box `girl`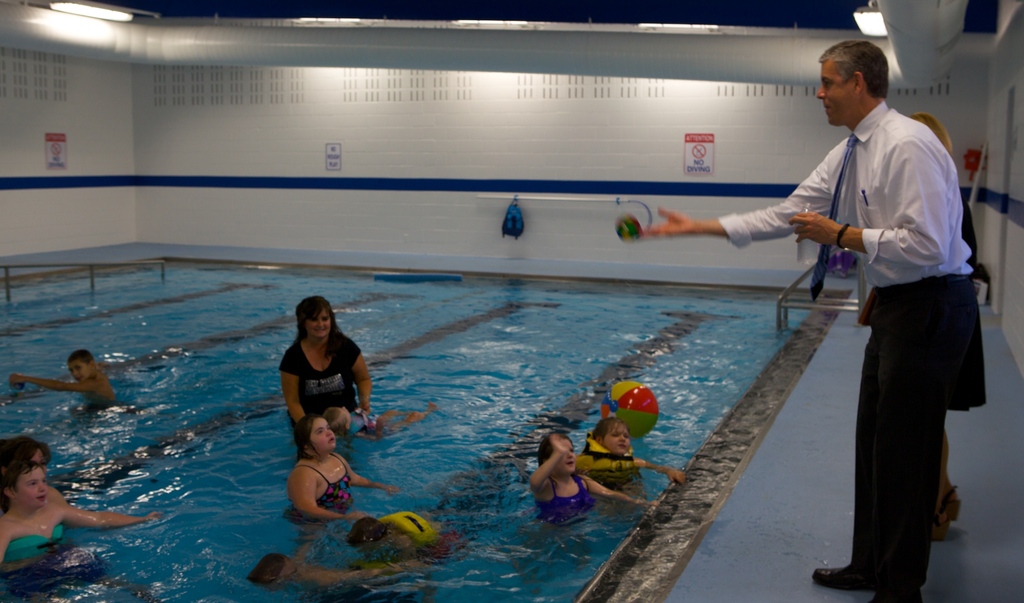
{"x1": 529, "y1": 431, "x2": 611, "y2": 517}
